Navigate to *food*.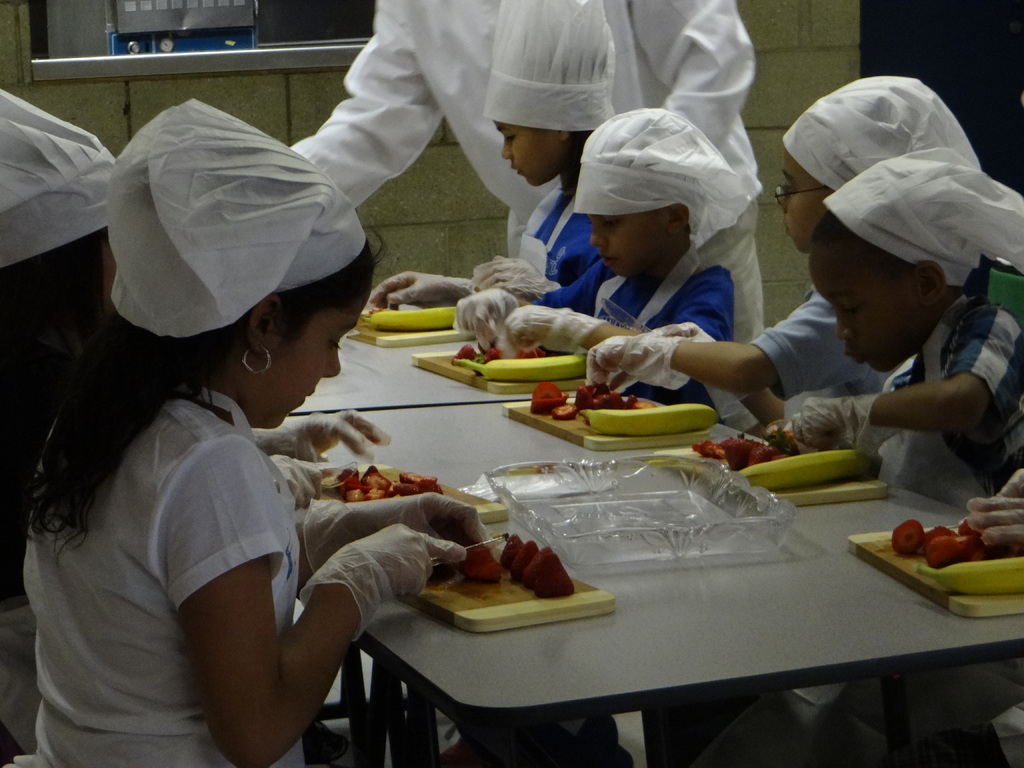
Navigation target: x1=501 y1=532 x2=526 y2=573.
